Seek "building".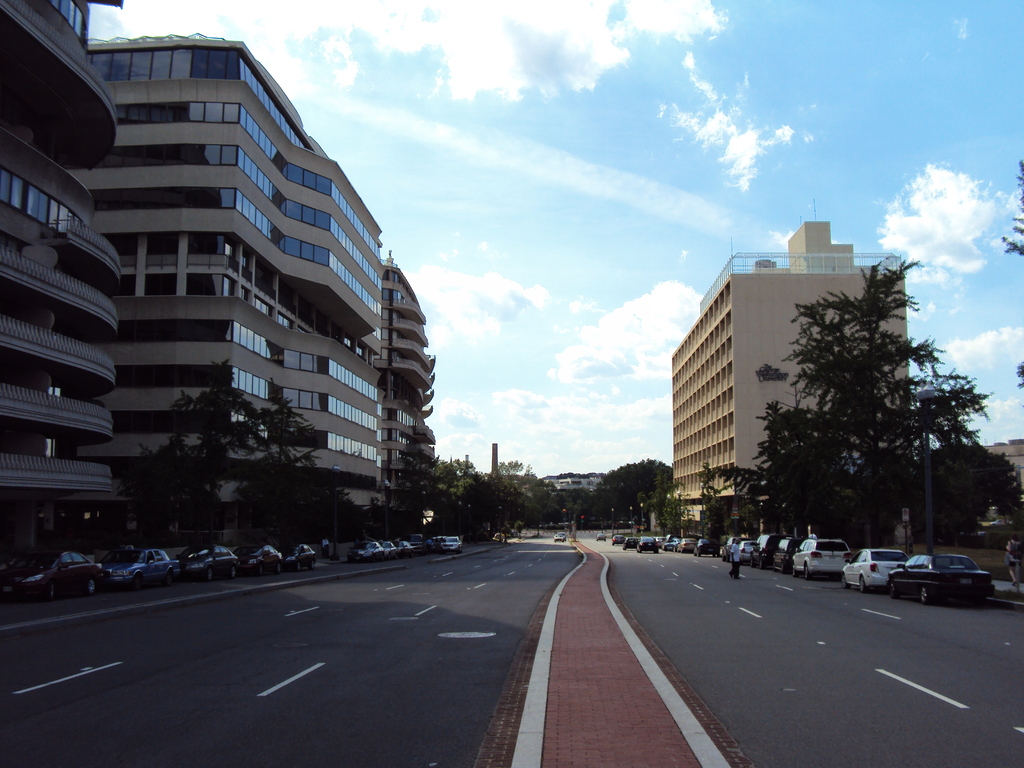
bbox=[0, 0, 115, 561].
